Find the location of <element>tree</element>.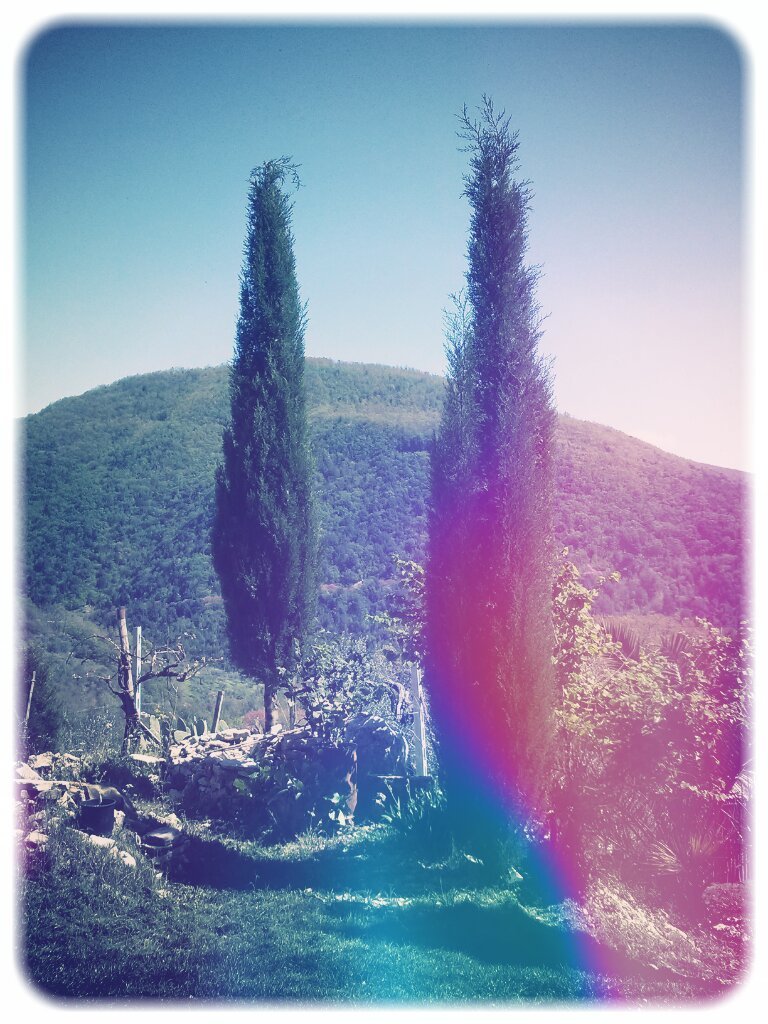
Location: <bbox>185, 122, 347, 713</bbox>.
